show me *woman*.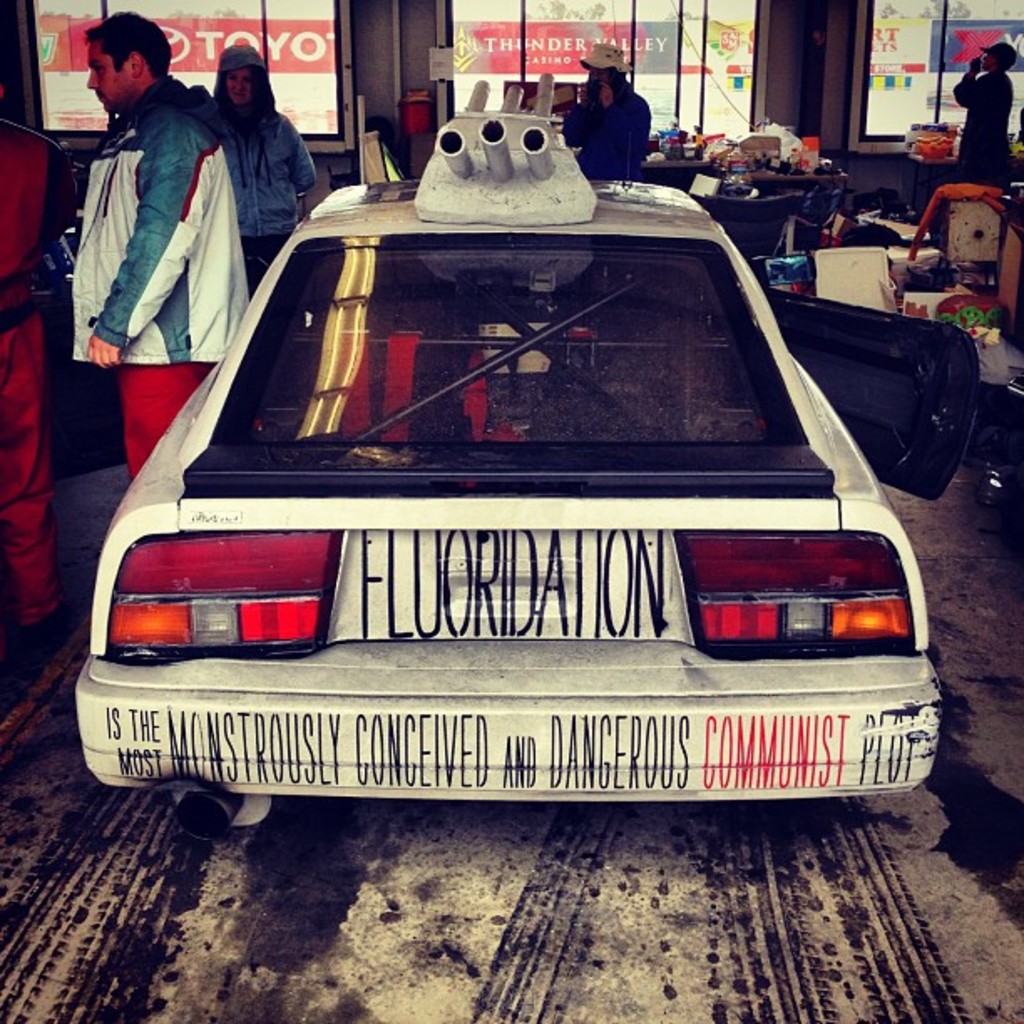
*woman* is here: rect(164, 49, 326, 281).
